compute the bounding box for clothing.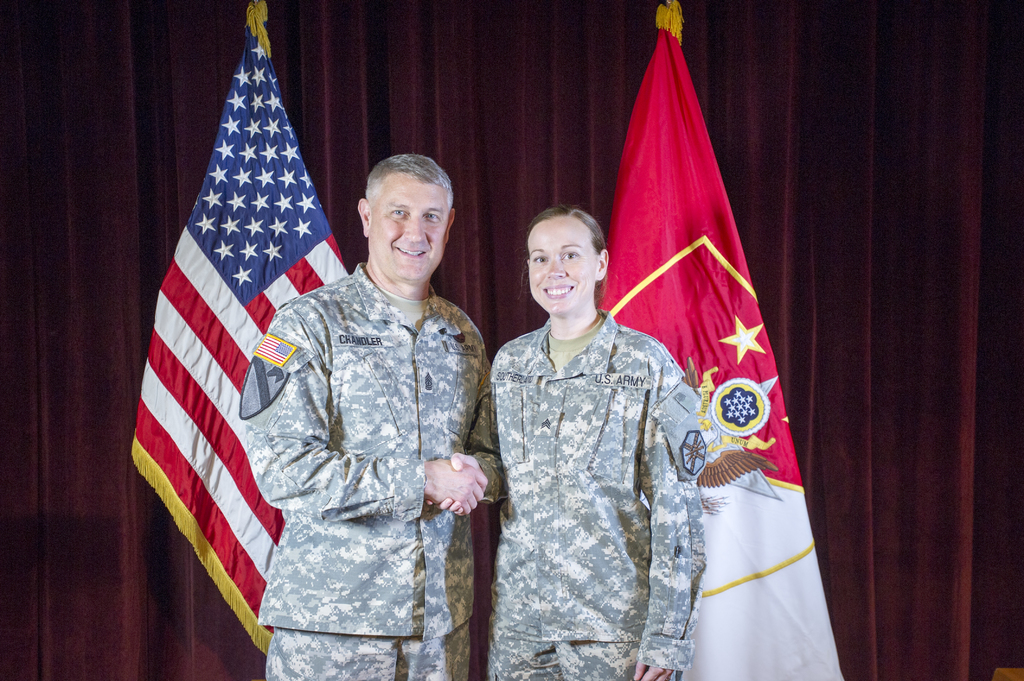
bbox=[482, 241, 728, 665].
